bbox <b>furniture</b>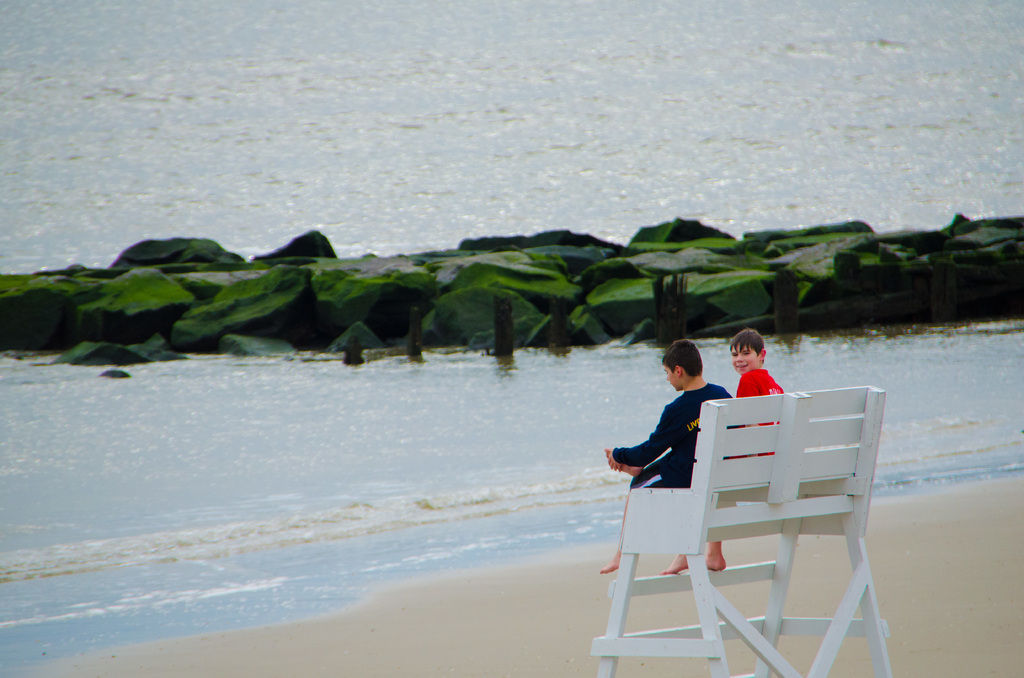
[left=589, top=385, right=893, bottom=677]
